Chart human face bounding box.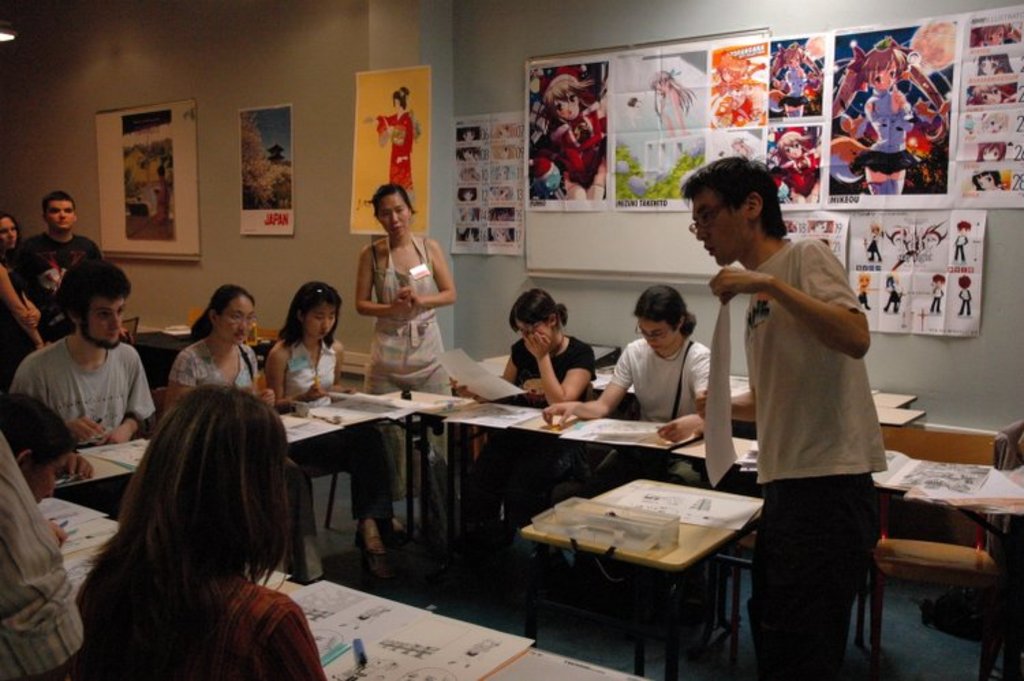
Charted: 76, 292, 128, 348.
